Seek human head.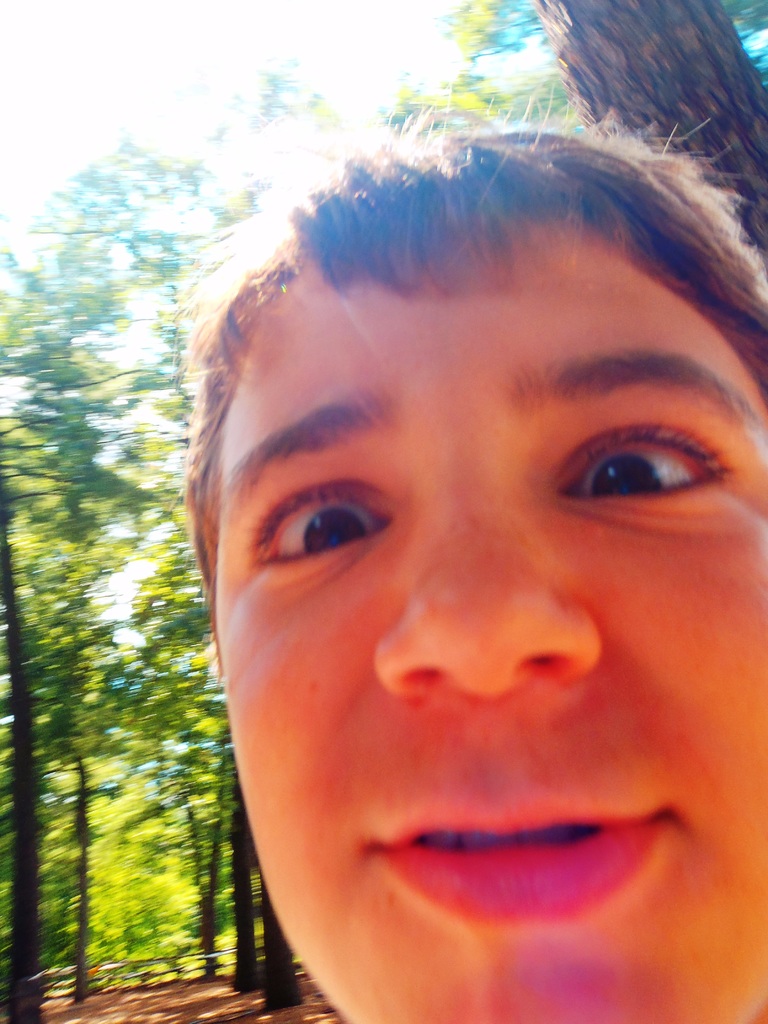
detection(216, 81, 767, 1021).
